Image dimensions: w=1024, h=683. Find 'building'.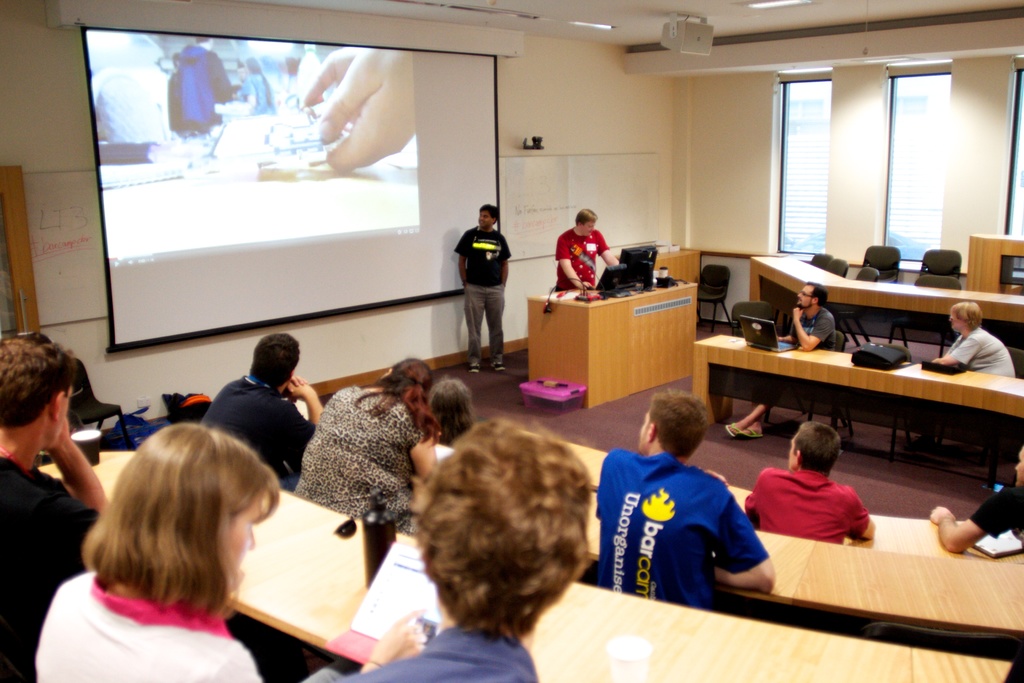
locate(0, 0, 1023, 682).
